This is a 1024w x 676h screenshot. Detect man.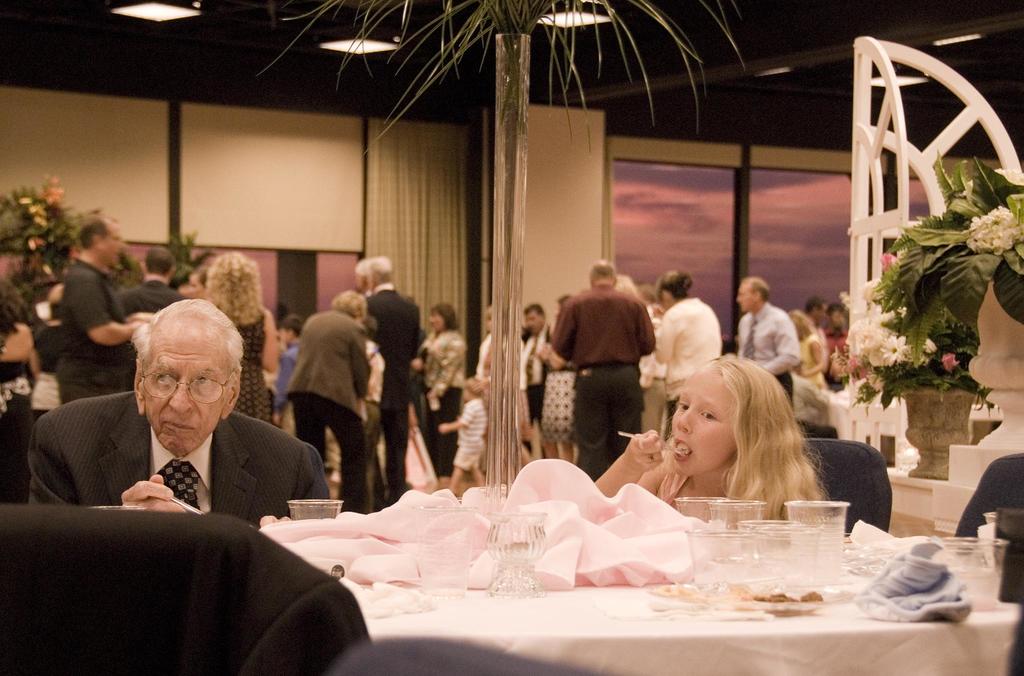
box(361, 254, 422, 501).
